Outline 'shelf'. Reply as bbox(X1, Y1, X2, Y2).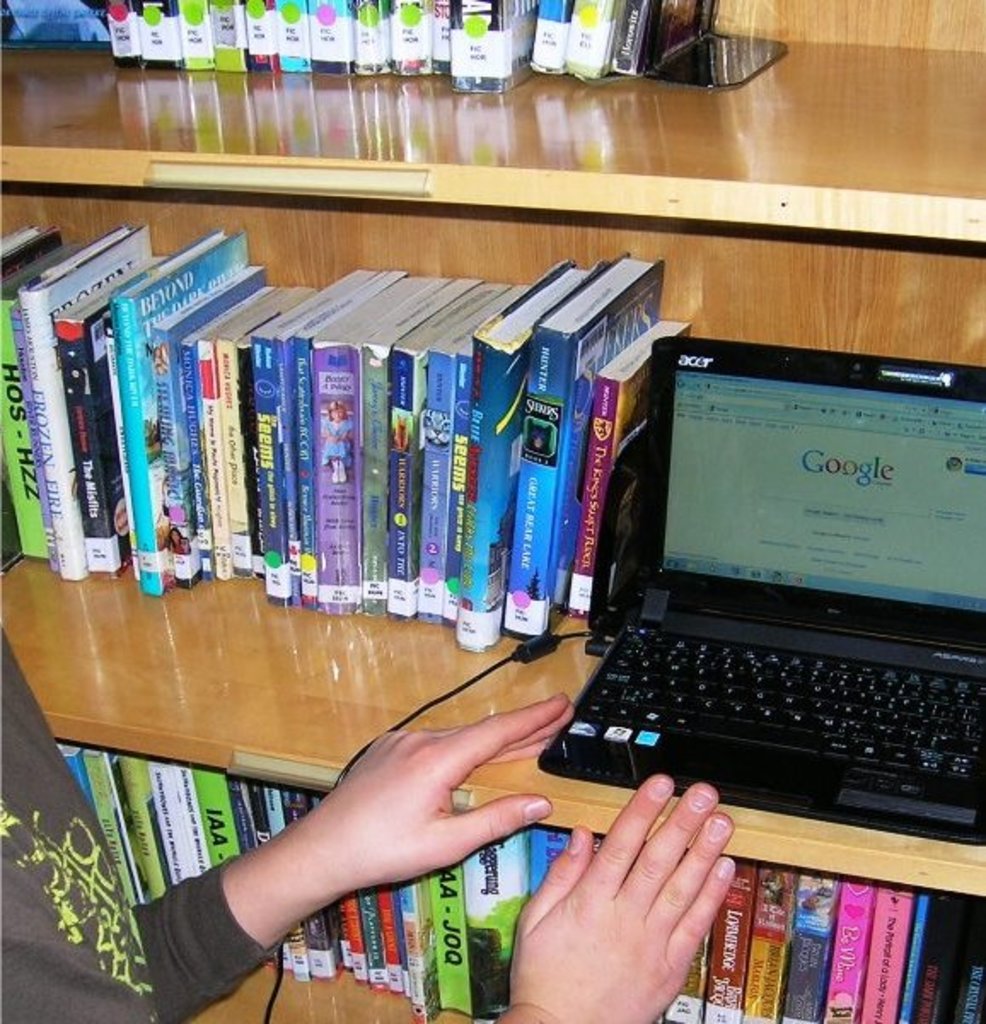
bbox(0, 0, 984, 1022).
